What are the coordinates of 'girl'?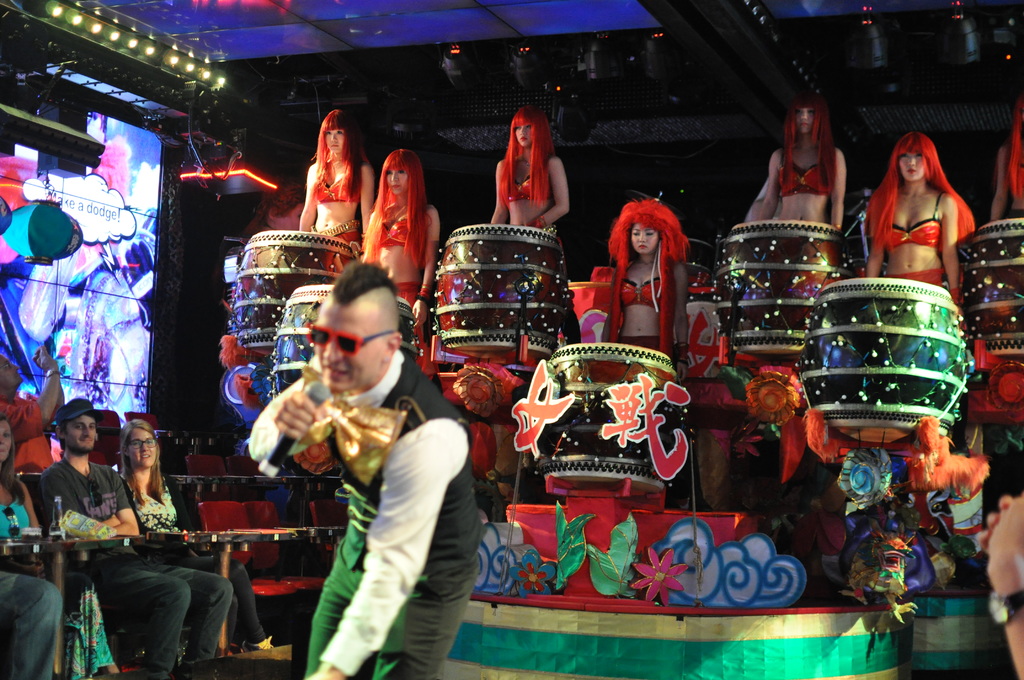
BBox(360, 147, 438, 334).
